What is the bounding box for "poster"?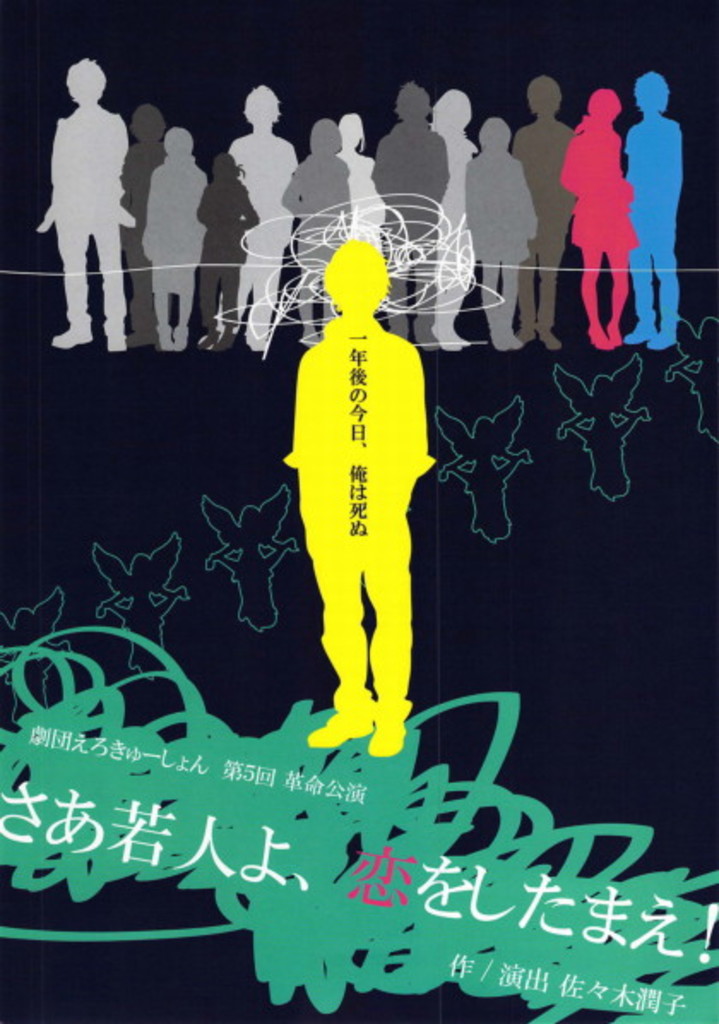
bbox=(0, 0, 717, 1022).
